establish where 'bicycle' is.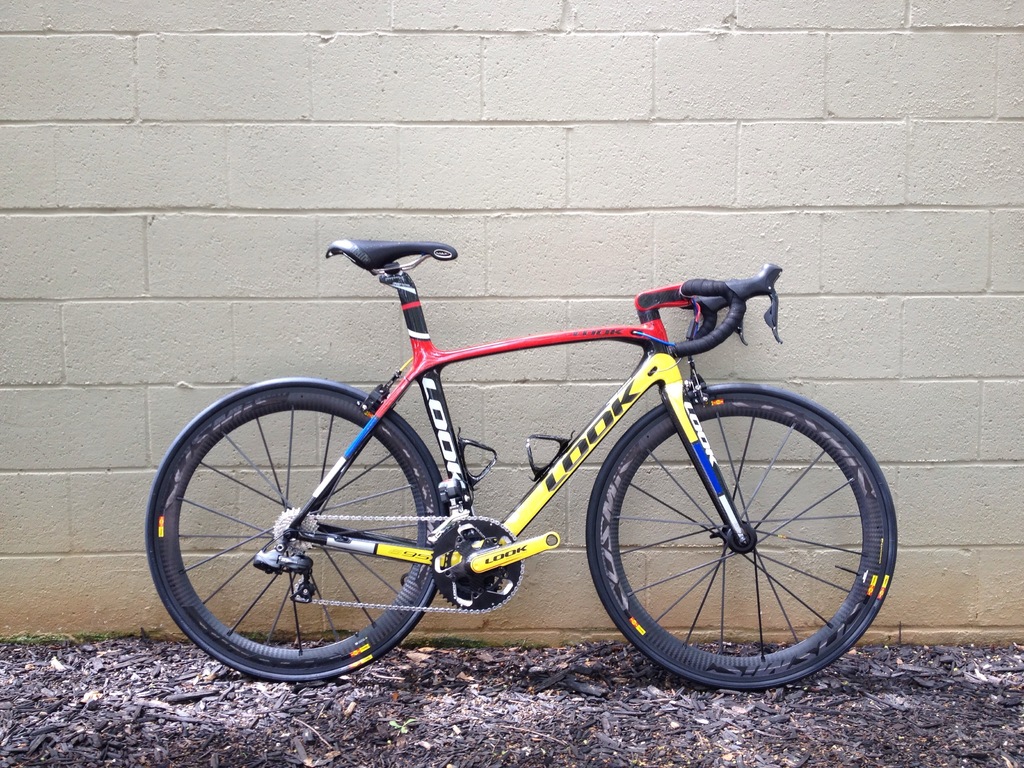
Established at 144/237/900/698.
